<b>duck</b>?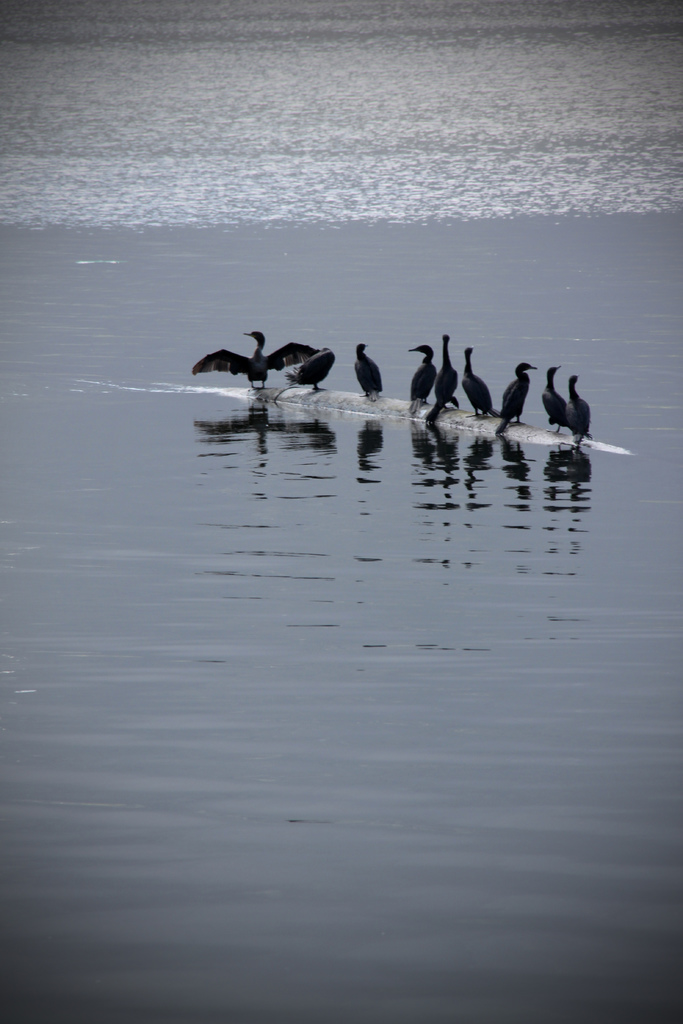
492:358:534:438
